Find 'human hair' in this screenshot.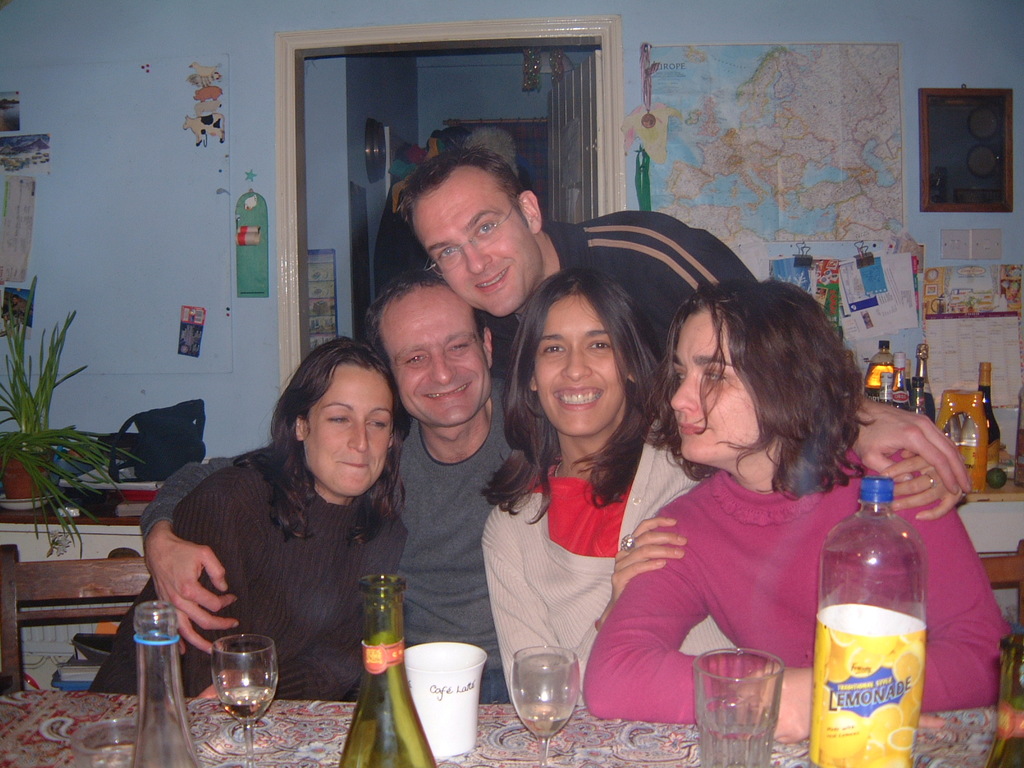
The bounding box for 'human hair' is 362:267:488:358.
